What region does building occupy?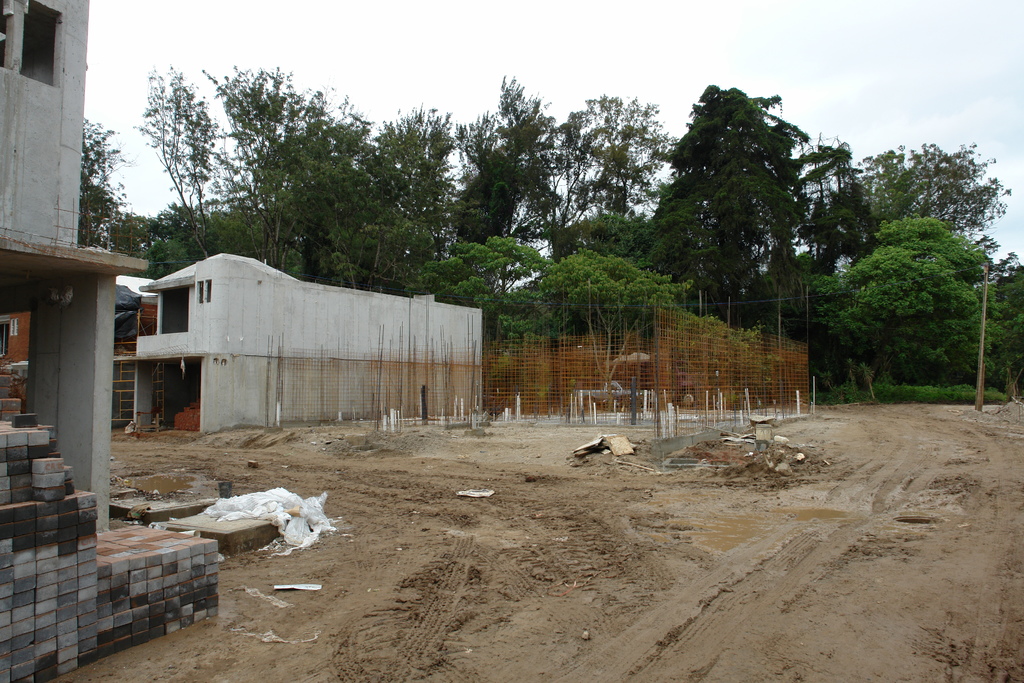
(0, 0, 220, 674).
